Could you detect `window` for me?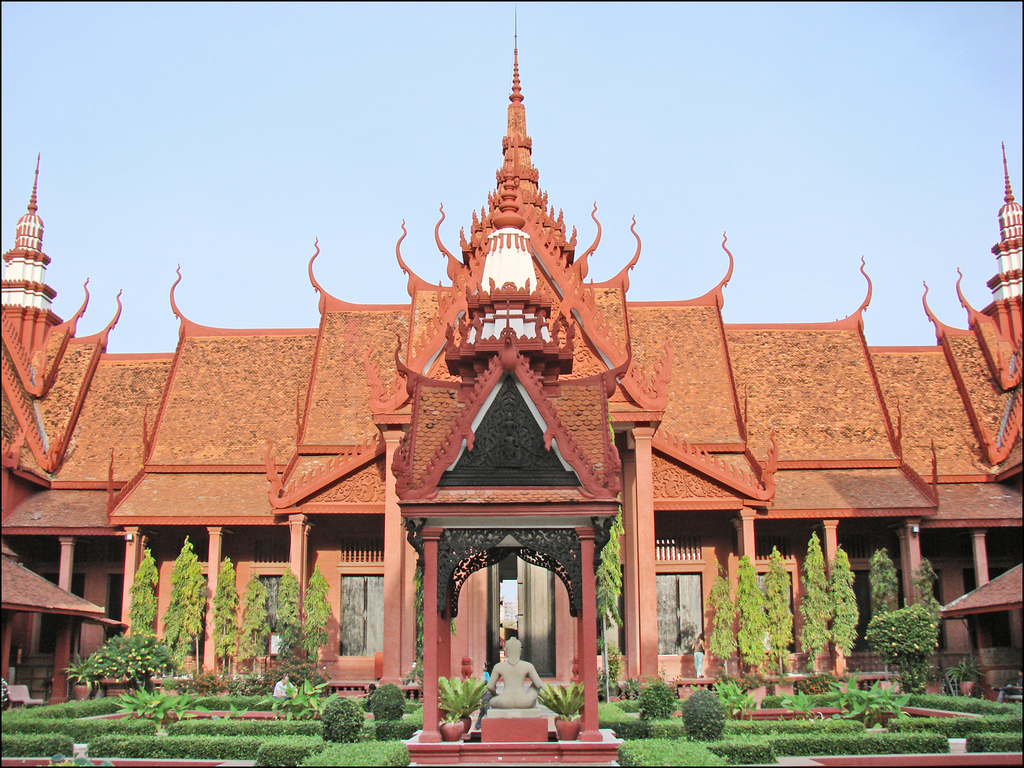
Detection result: 734,544,794,666.
